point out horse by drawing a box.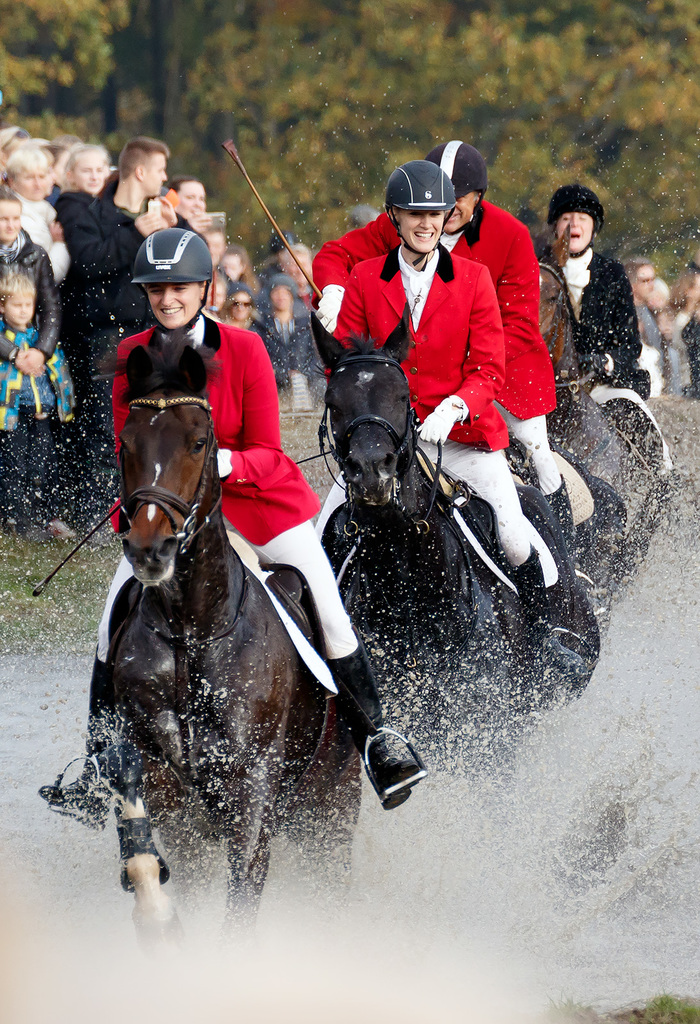
{"x1": 509, "y1": 435, "x2": 632, "y2": 570}.
